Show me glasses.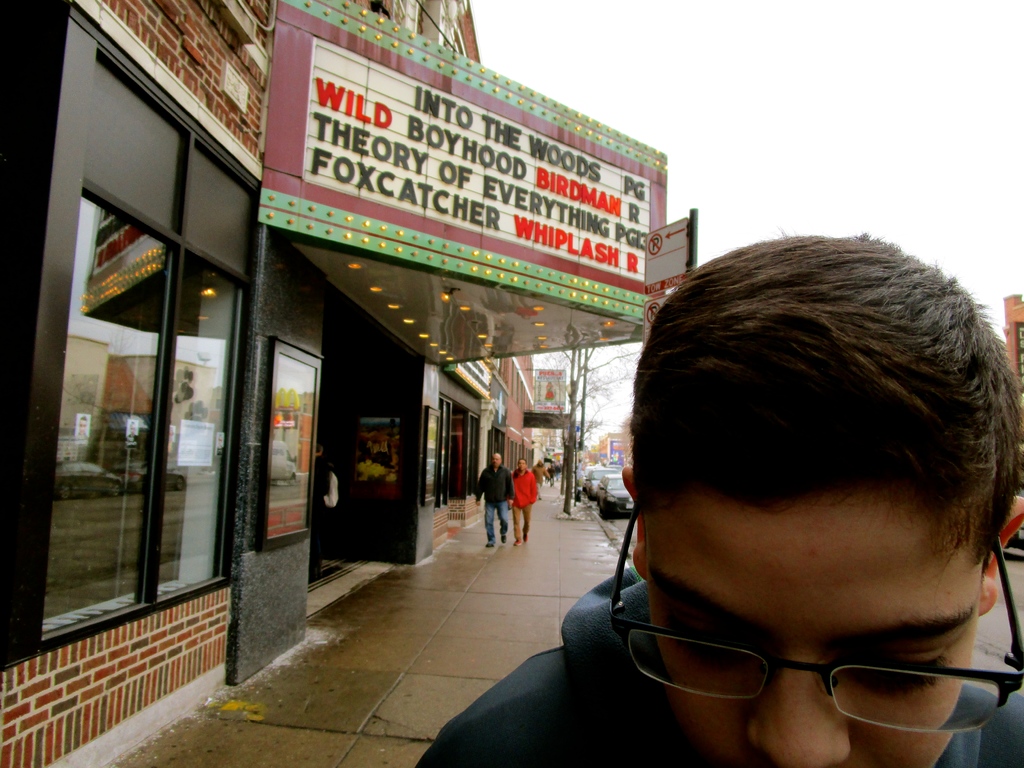
glasses is here: (608, 495, 1023, 734).
